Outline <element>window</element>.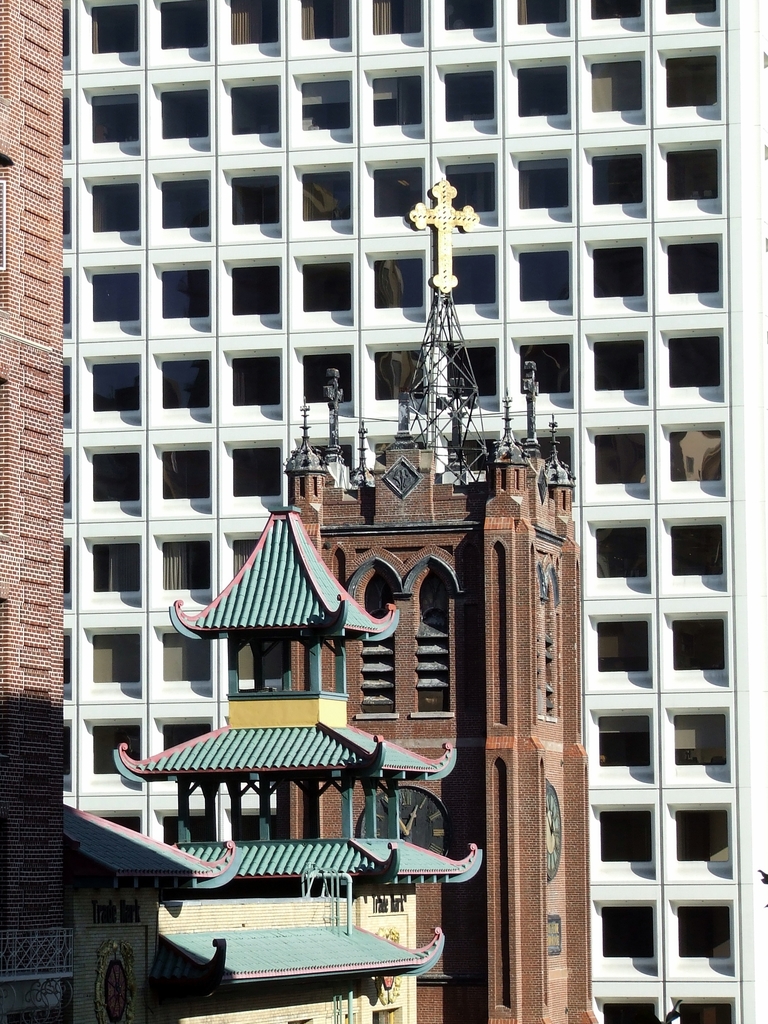
Outline: bbox=[88, 87, 136, 148].
